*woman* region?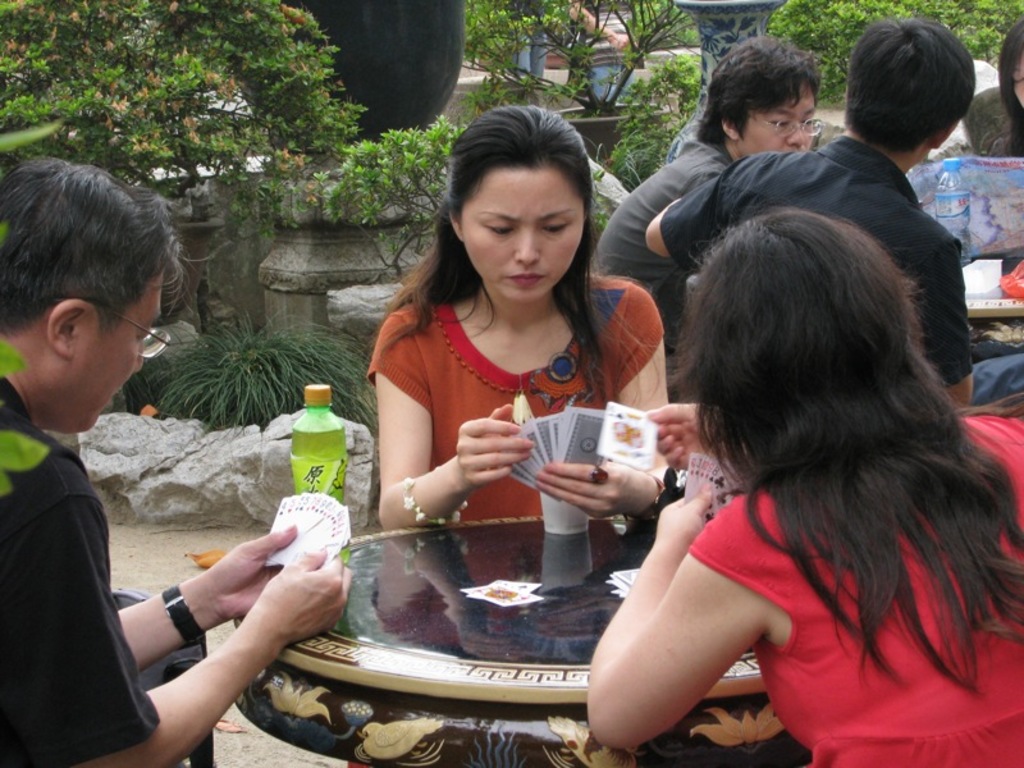
BBox(369, 102, 669, 657)
